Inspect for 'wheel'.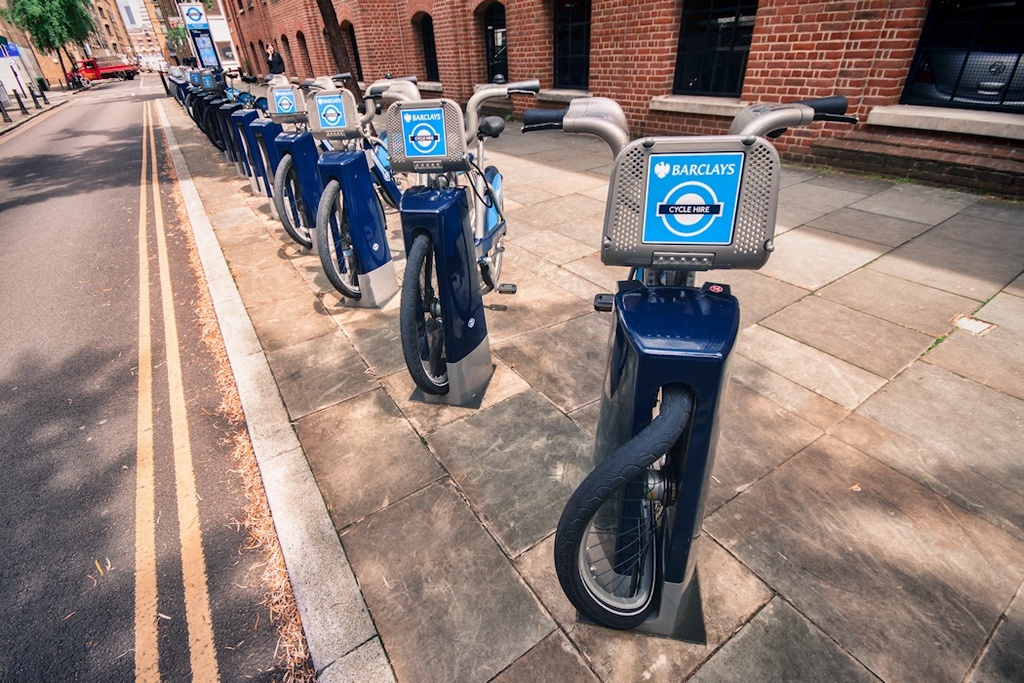
Inspection: left=374, top=171, right=411, bottom=208.
